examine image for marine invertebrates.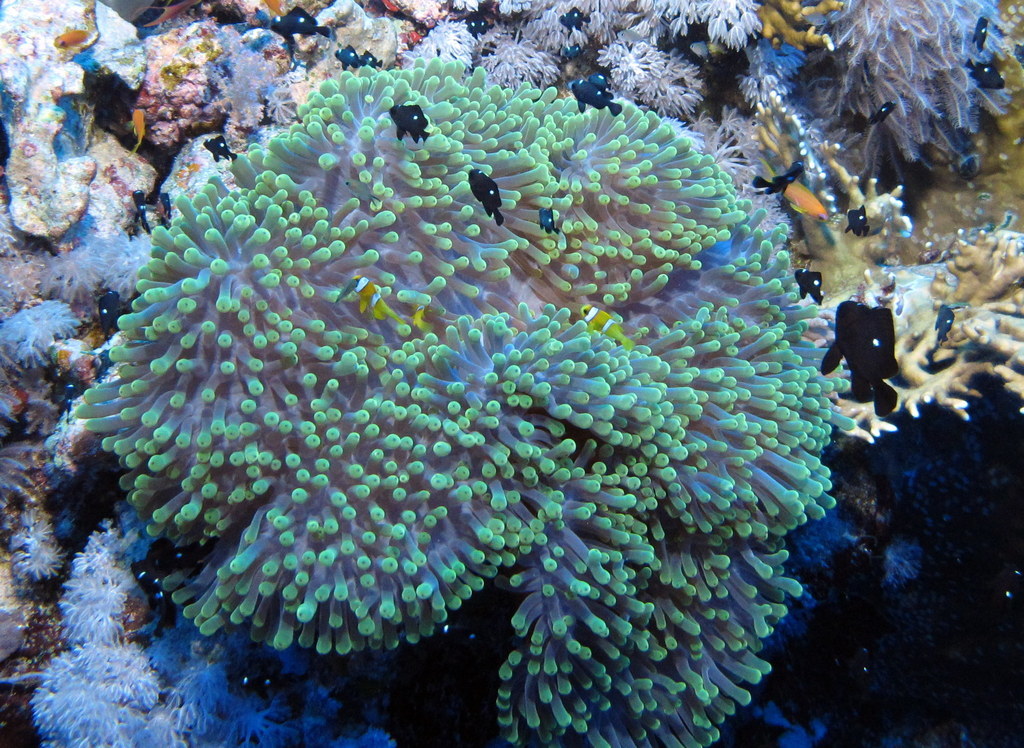
Examination result: [left=51, top=225, right=167, bottom=314].
